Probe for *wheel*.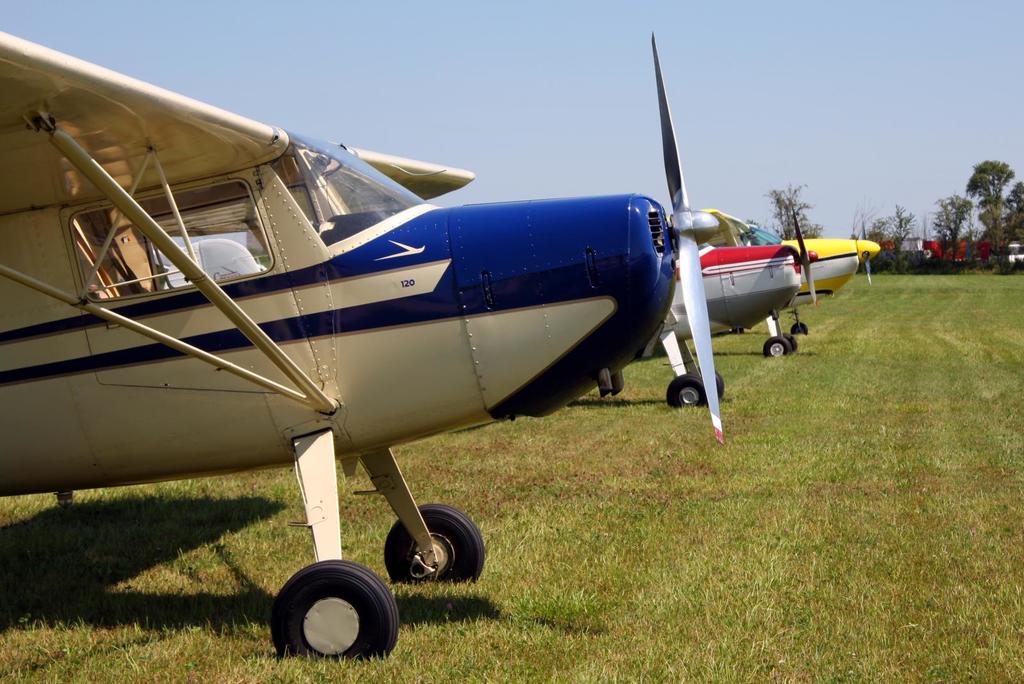
Probe result: box(781, 333, 799, 354).
